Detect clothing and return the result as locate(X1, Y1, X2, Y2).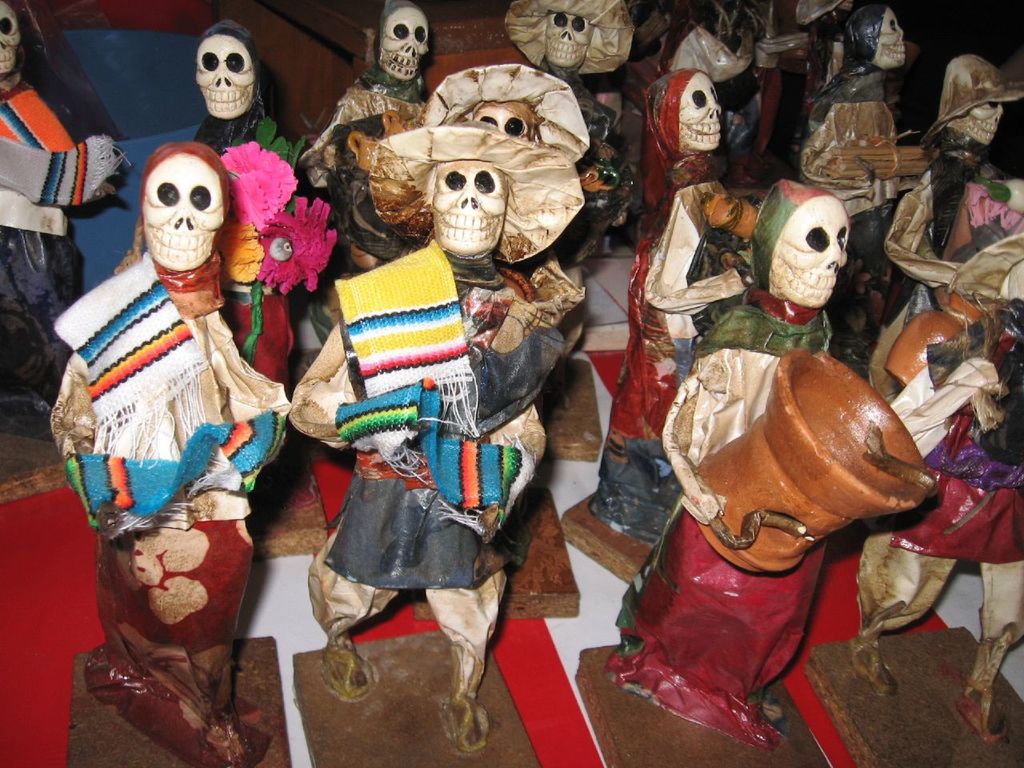
locate(798, 61, 911, 282).
